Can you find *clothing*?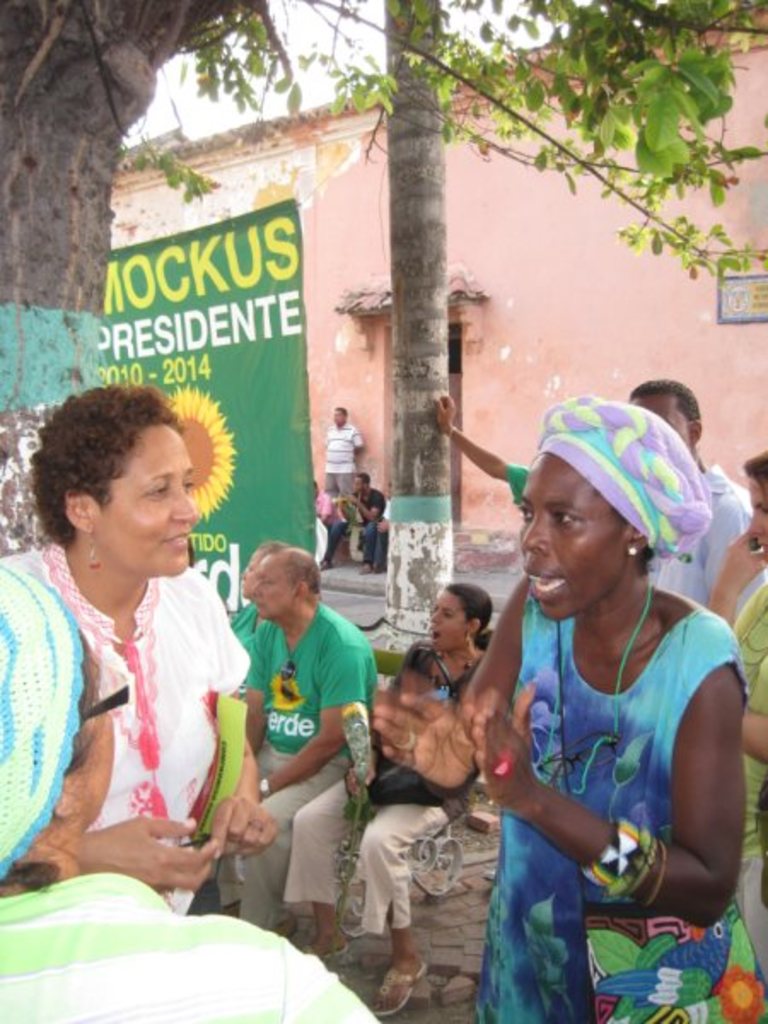
Yes, bounding box: [236, 596, 375, 927].
